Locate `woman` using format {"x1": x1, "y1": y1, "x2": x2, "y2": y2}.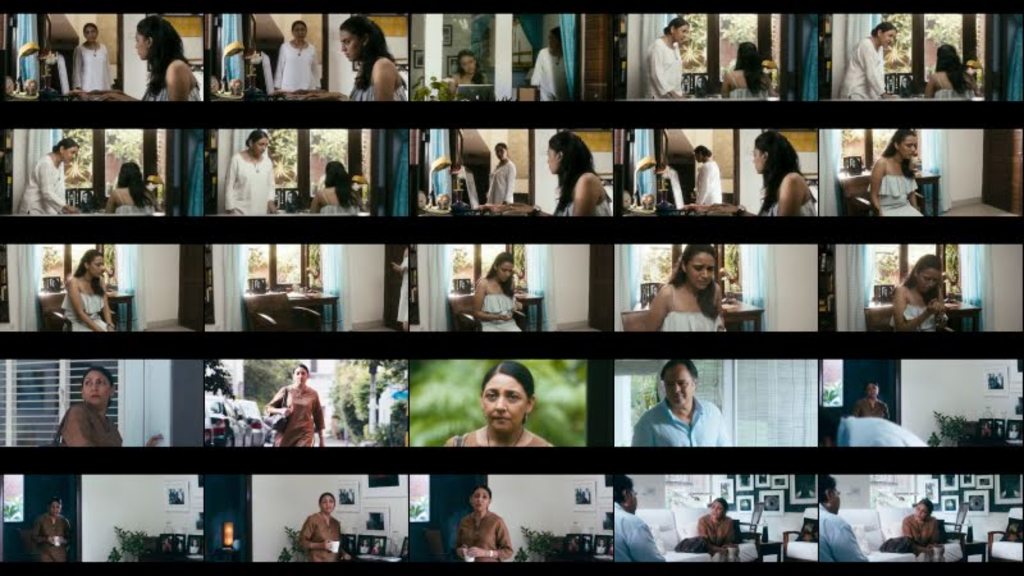
{"x1": 695, "y1": 495, "x2": 740, "y2": 552}.
